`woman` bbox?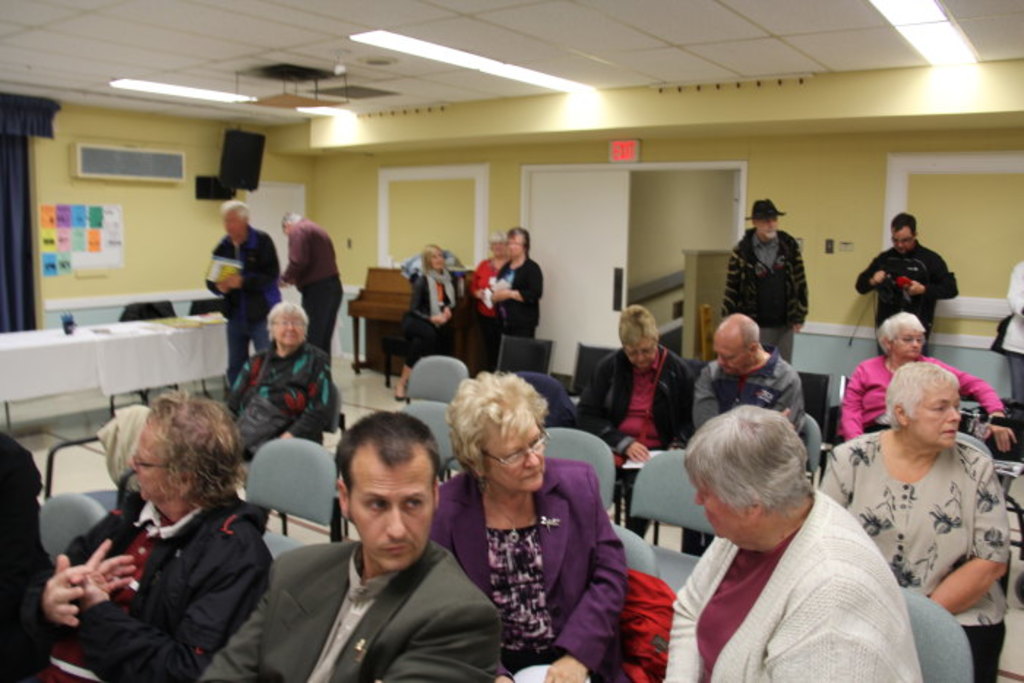
(left=0, top=392, right=271, bottom=682)
